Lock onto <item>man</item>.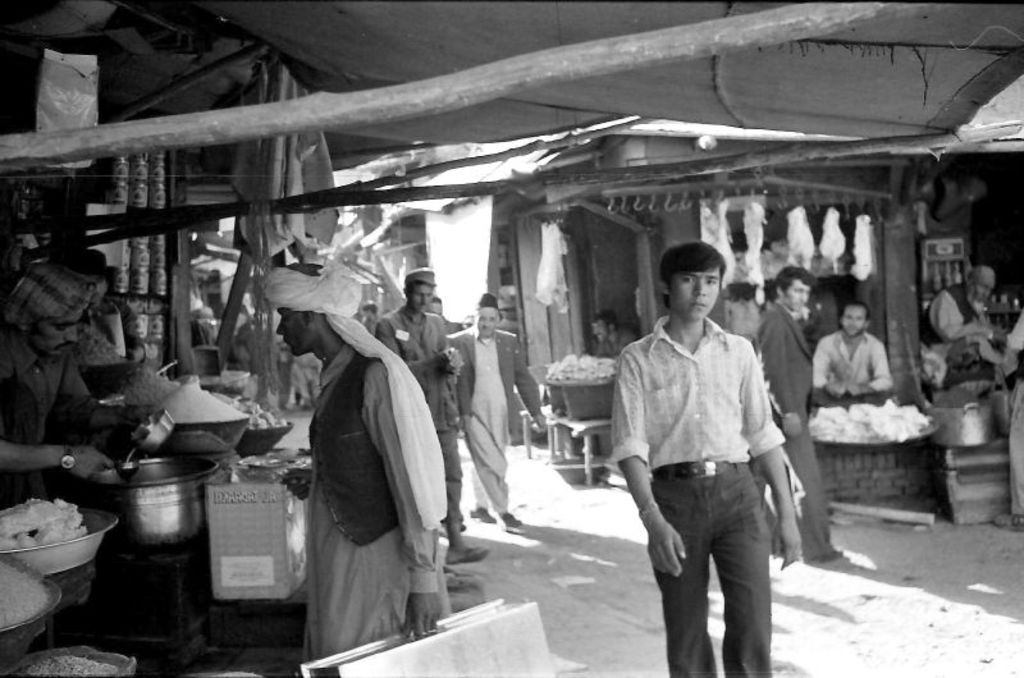
Locked: 989,307,1023,532.
